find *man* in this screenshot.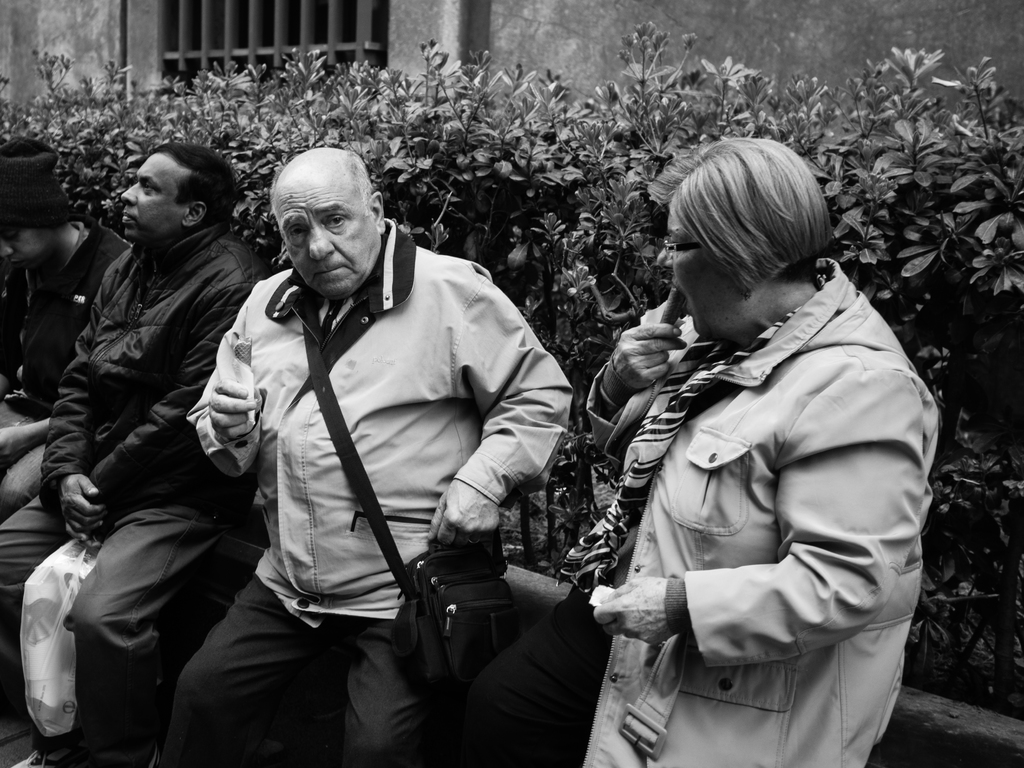
The bounding box for *man* is select_region(0, 140, 287, 767).
